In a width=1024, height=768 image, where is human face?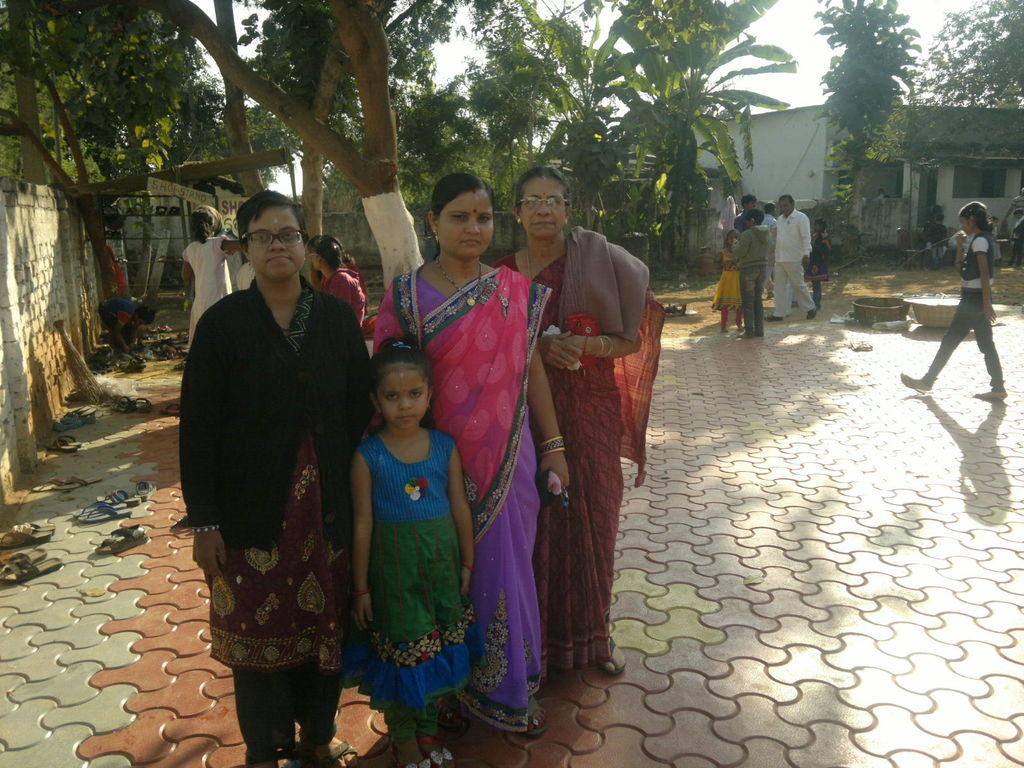
bbox=[440, 180, 497, 256].
